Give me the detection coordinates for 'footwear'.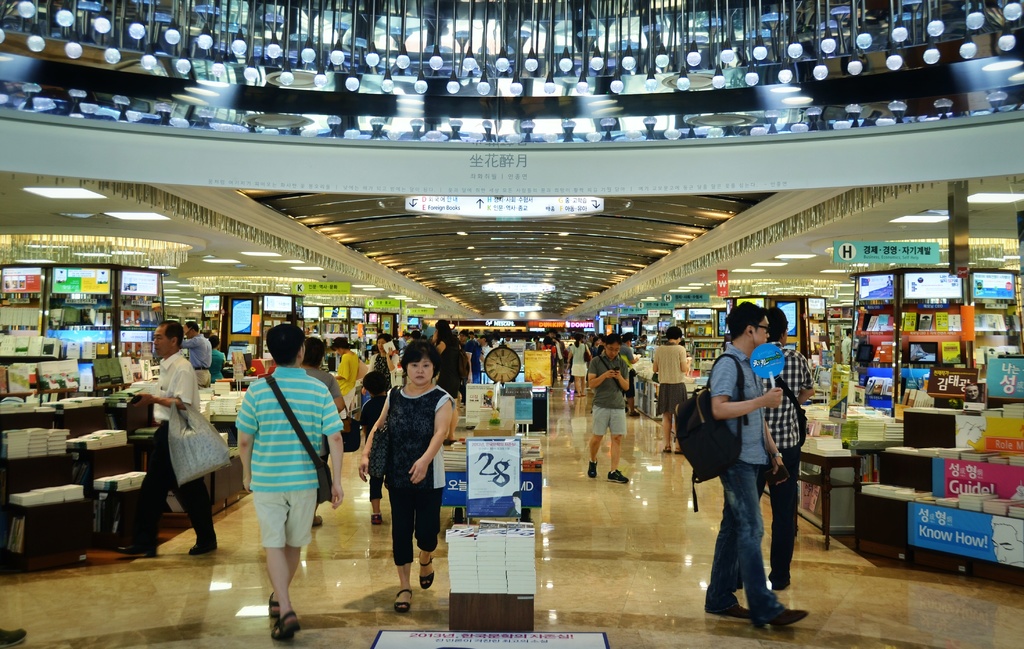
BBox(415, 553, 438, 591).
